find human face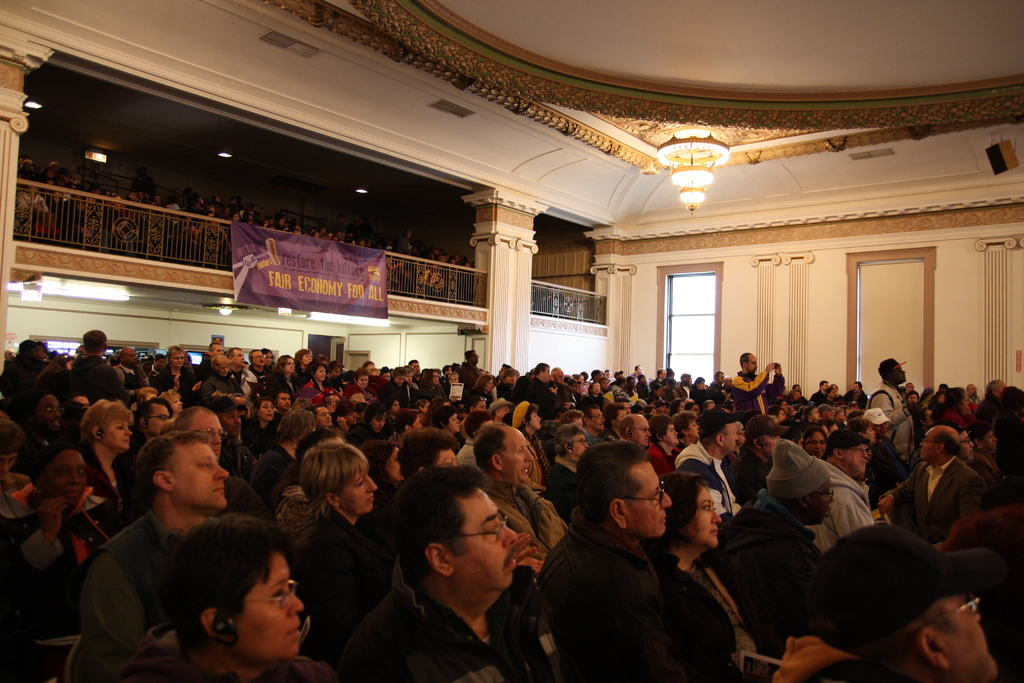
<bbox>724, 425, 739, 451</bbox>
